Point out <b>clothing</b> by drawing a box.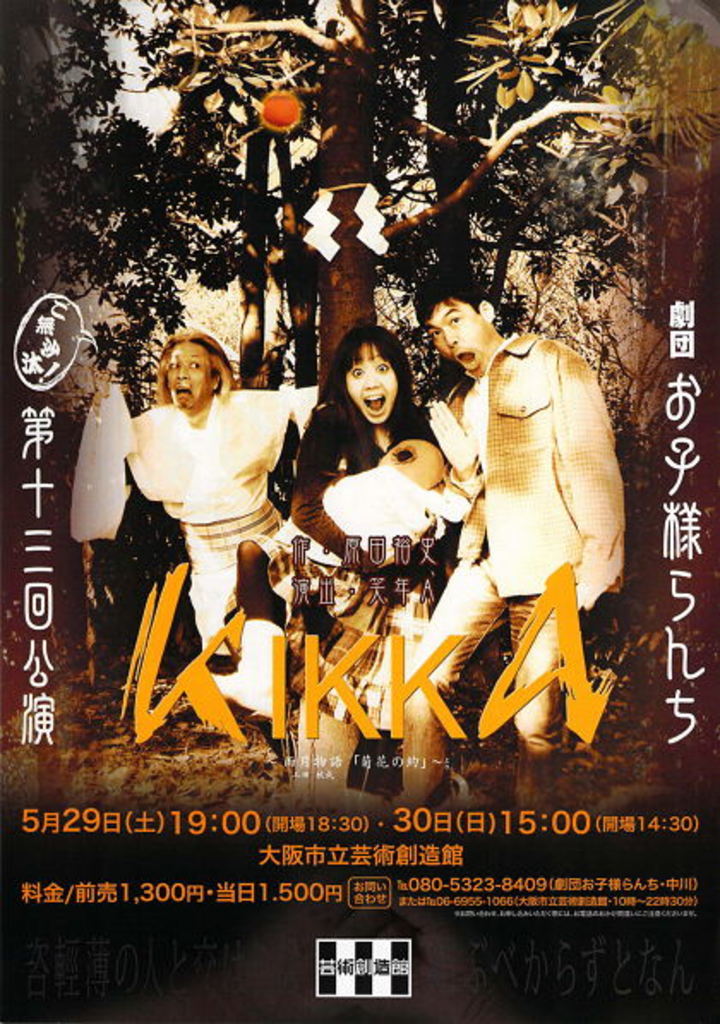
[left=403, top=329, right=626, bottom=806].
